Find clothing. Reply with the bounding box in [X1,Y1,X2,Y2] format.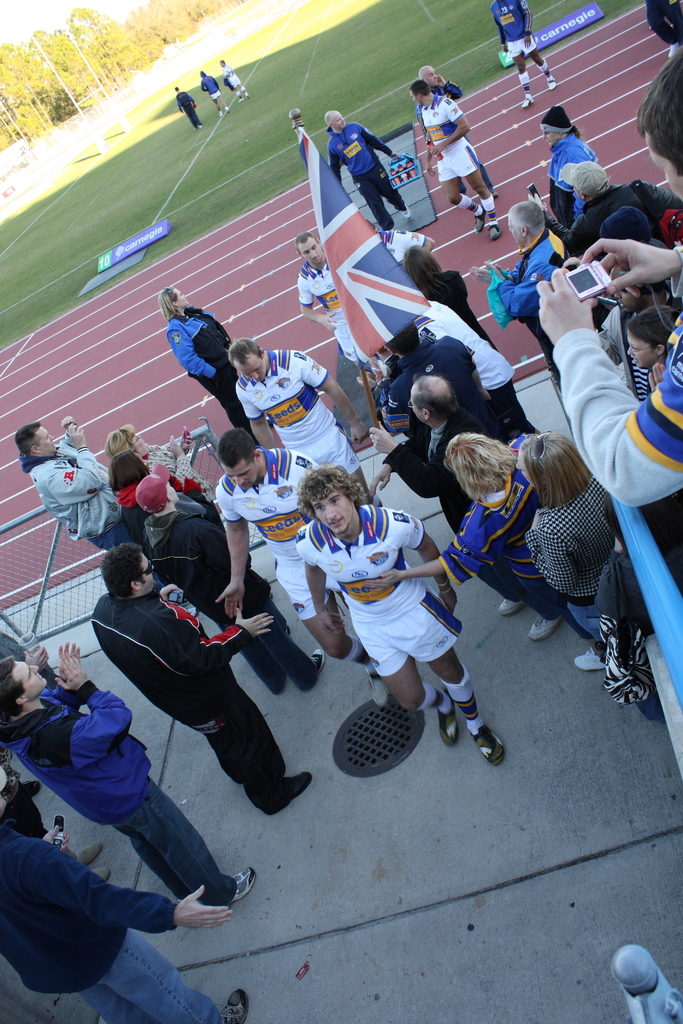
[522,465,623,660].
